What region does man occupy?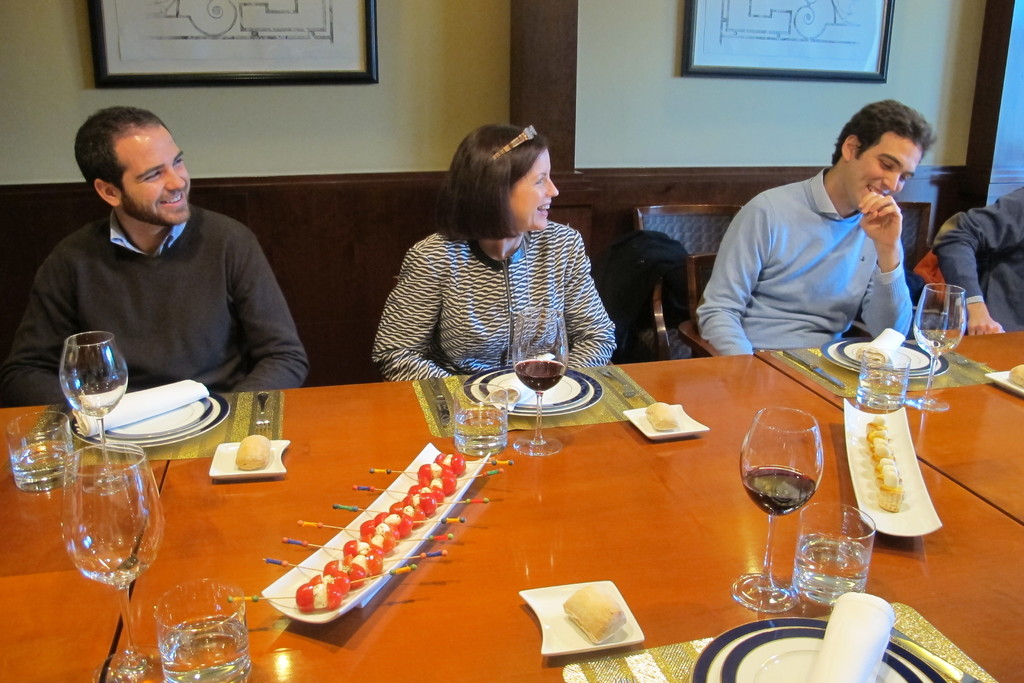
region(698, 101, 939, 359).
